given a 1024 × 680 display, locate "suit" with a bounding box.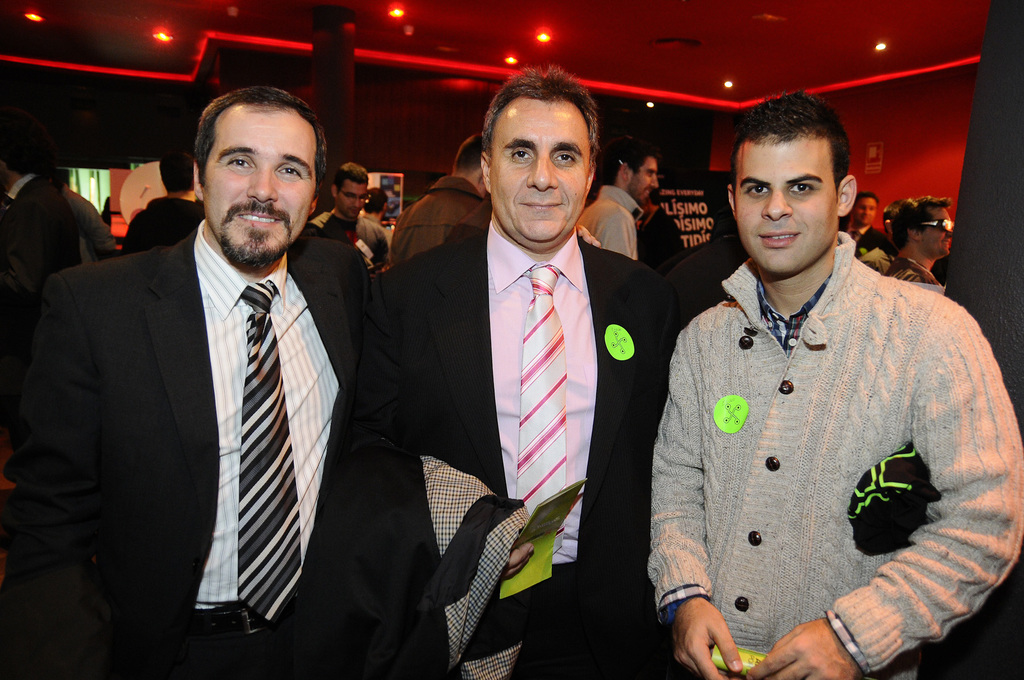
Located: box(28, 132, 372, 663).
